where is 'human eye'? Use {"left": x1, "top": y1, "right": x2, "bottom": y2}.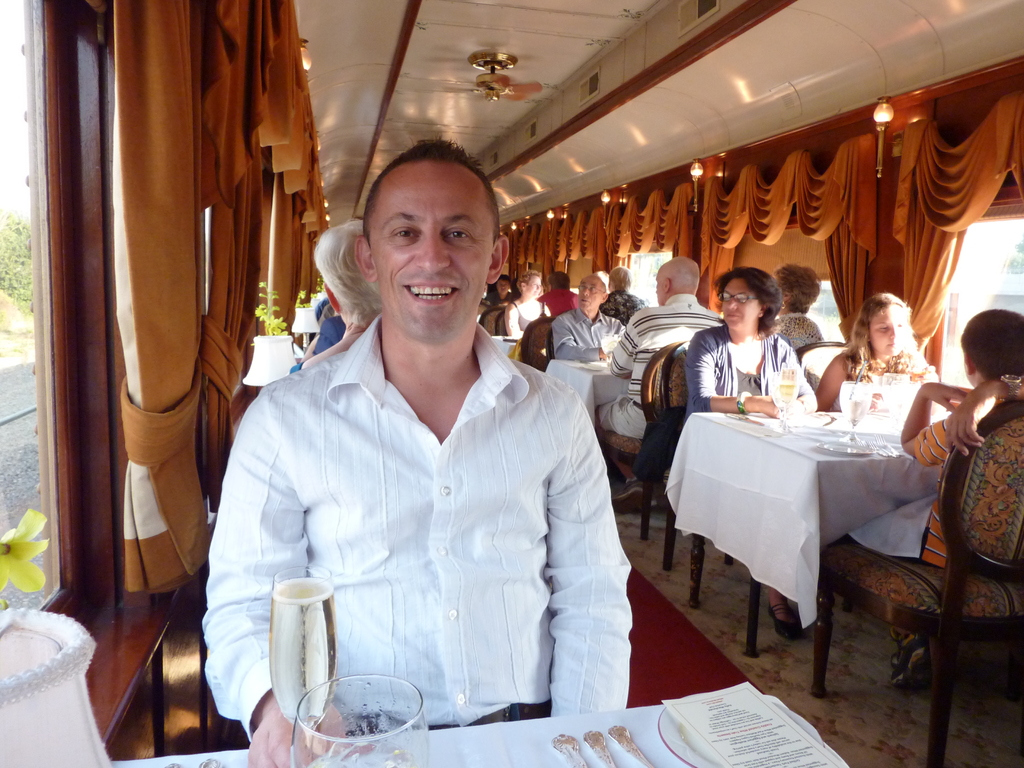
{"left": 538, "top": 283, "right": 542, "bottom": 286}.
